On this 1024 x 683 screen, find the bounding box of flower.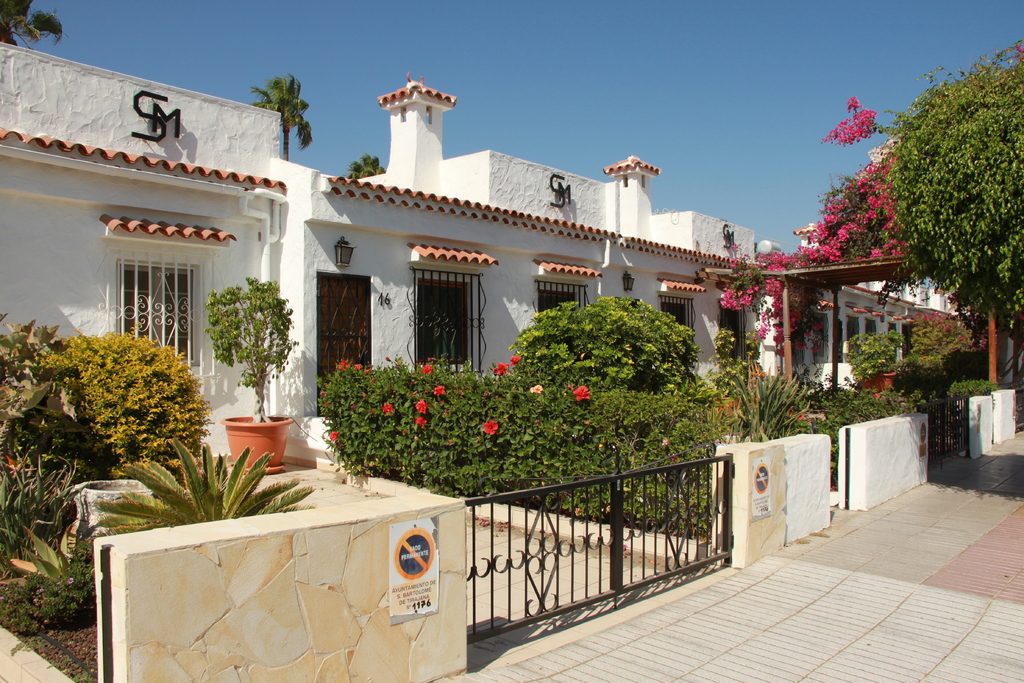
Bounding box: bbox(415, 397, 426, 414).
